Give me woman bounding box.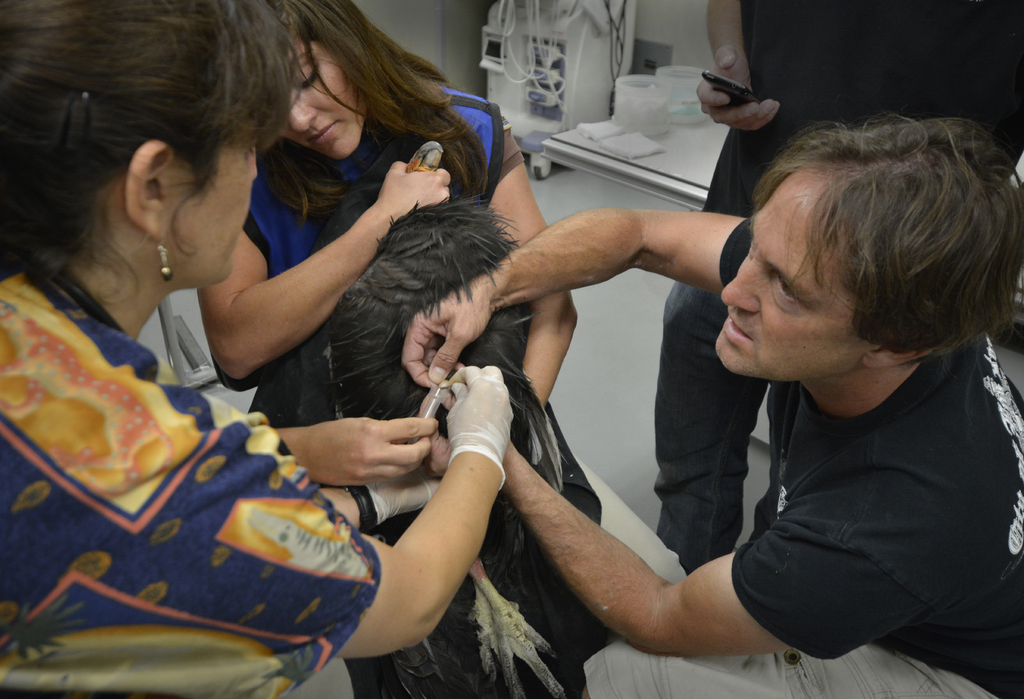
l=0, t=0, r=516, b=698.
